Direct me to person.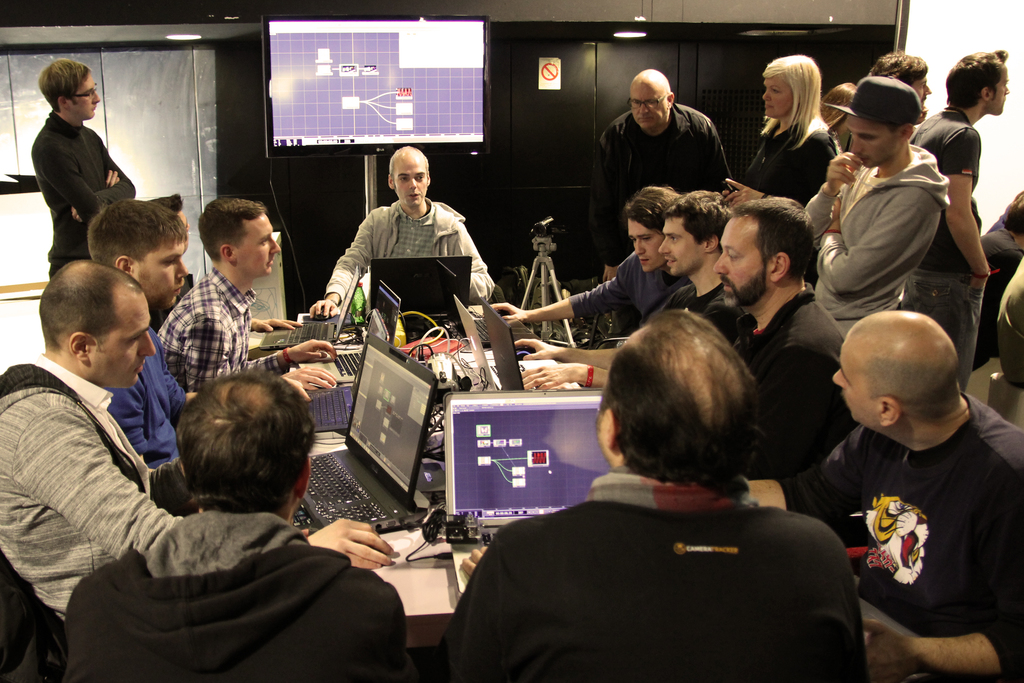
Direction: locate(907, 52, 1011, 388).
